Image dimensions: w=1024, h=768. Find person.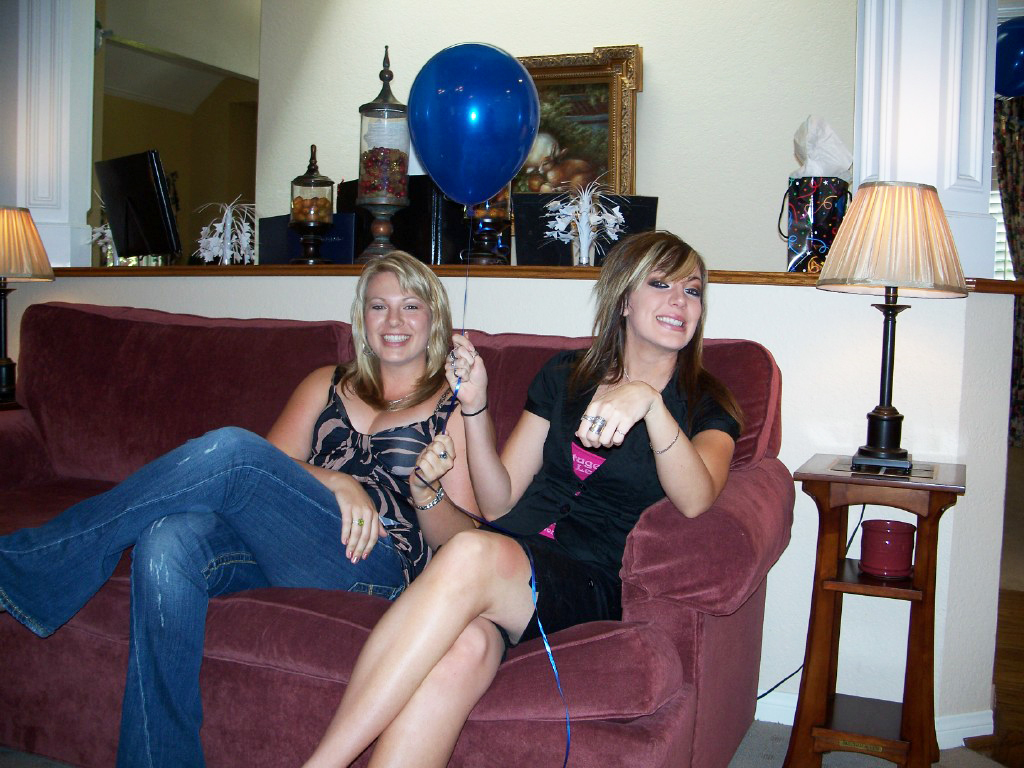
[294,227,744,767].
